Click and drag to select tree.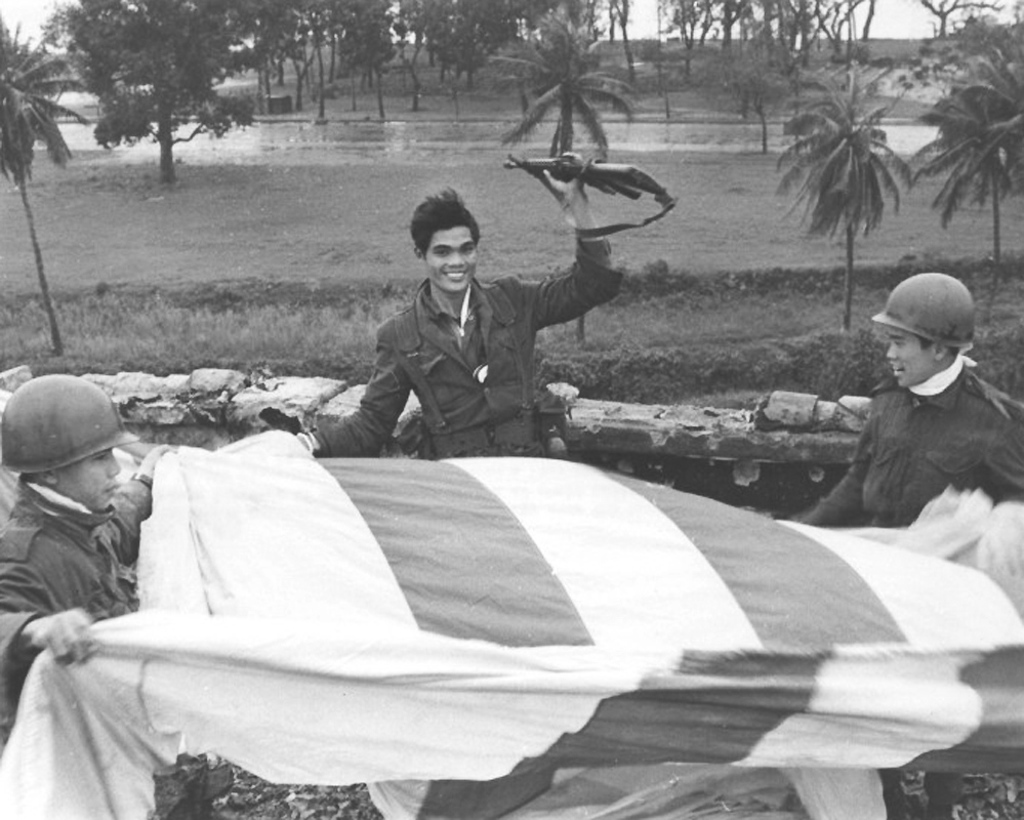
Selection: 487 12 641 171.
